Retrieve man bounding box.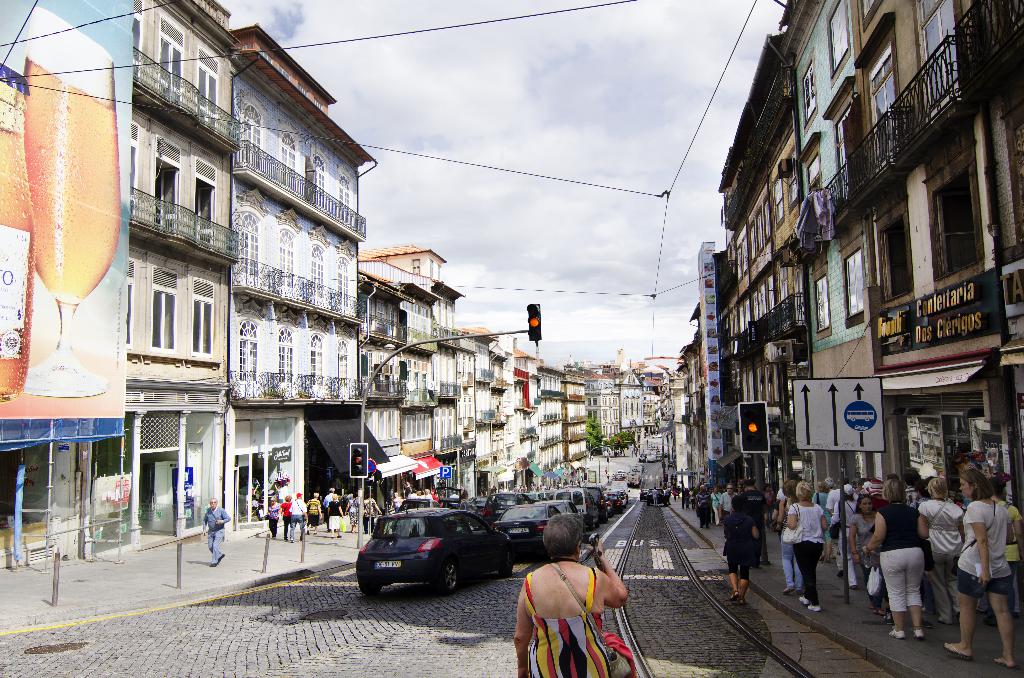
Bounding box: <region>740, 474, 767, 564</region>.
